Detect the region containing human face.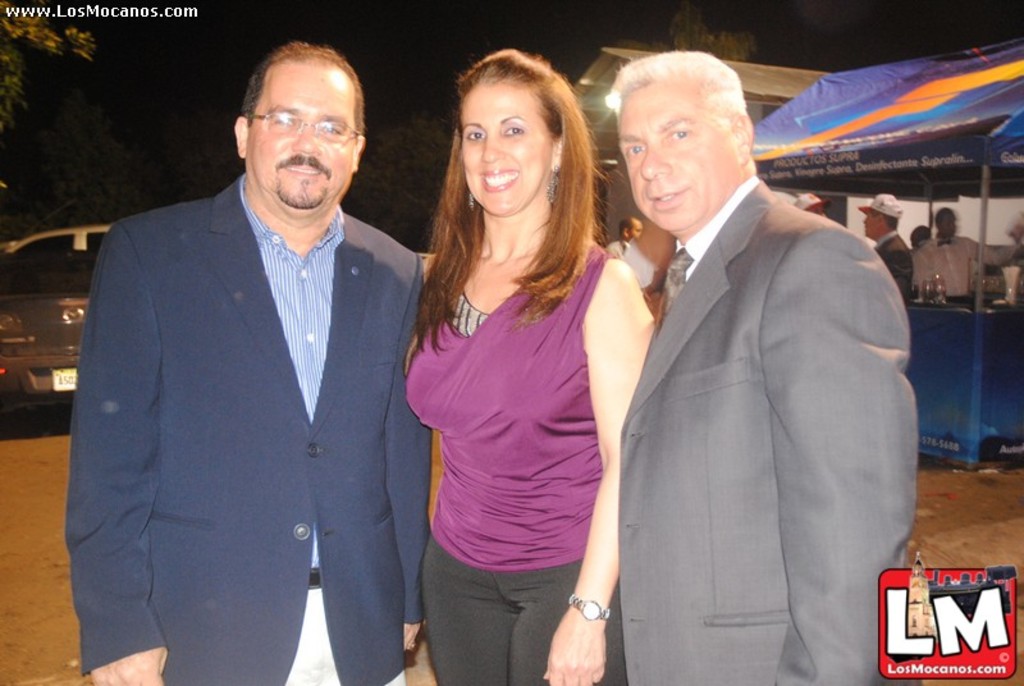
l=858, t=205, r=878, b=239.
